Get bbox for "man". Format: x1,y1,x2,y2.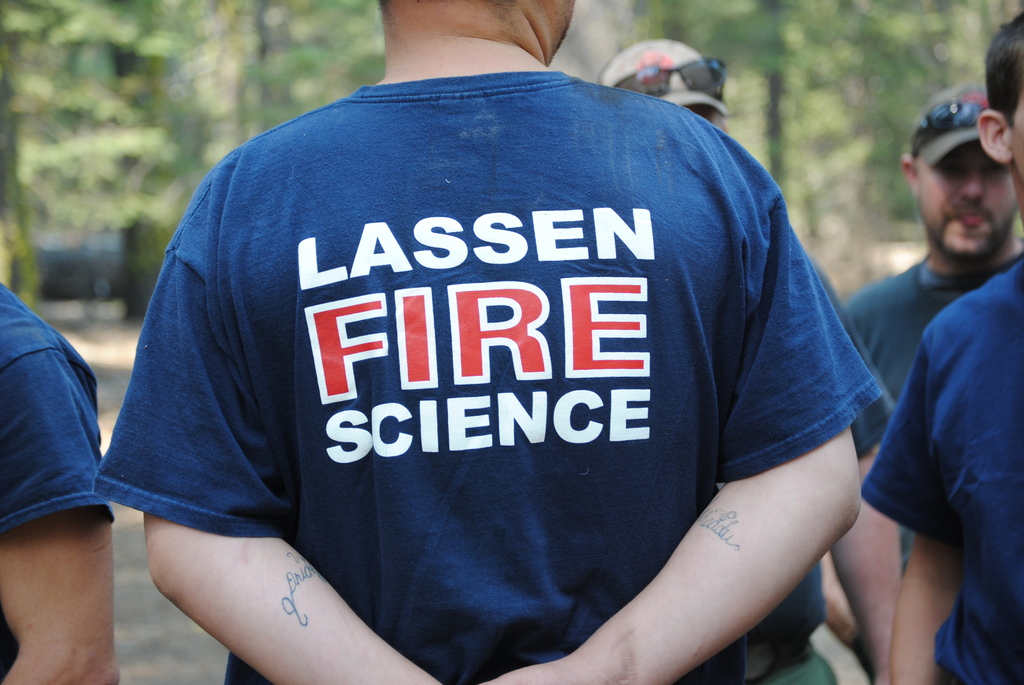
840,52,1023,684.
